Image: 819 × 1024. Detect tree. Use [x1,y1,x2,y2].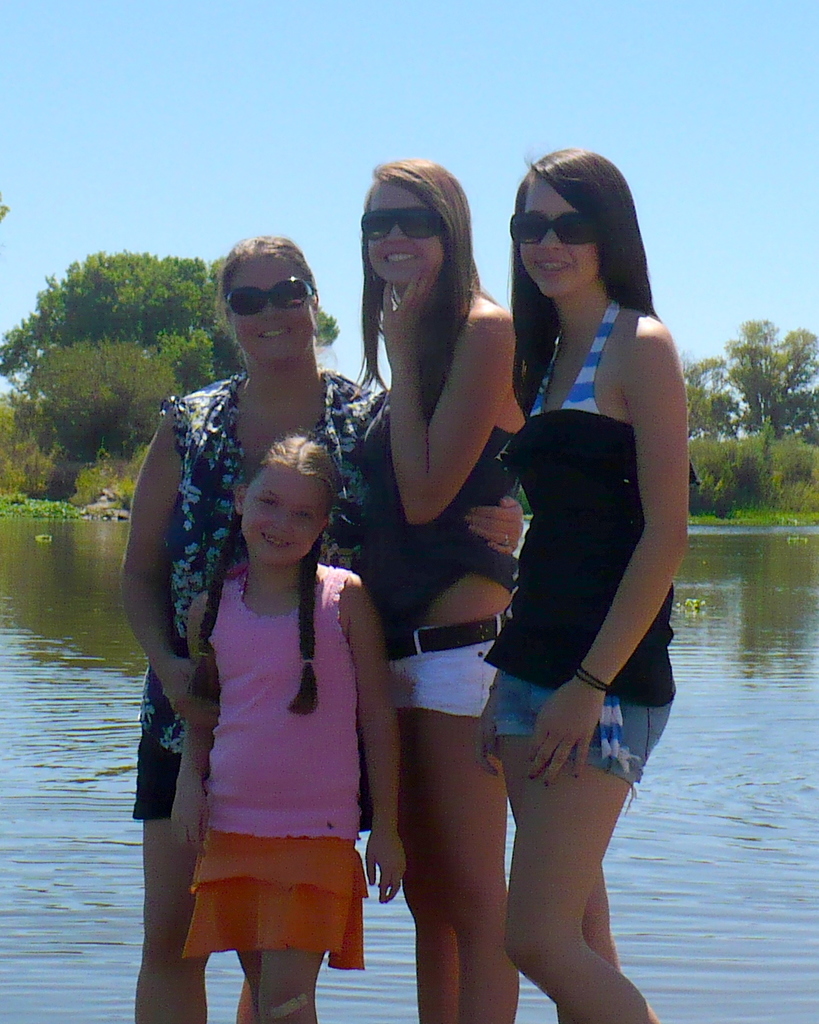
[663,345,736,443].
